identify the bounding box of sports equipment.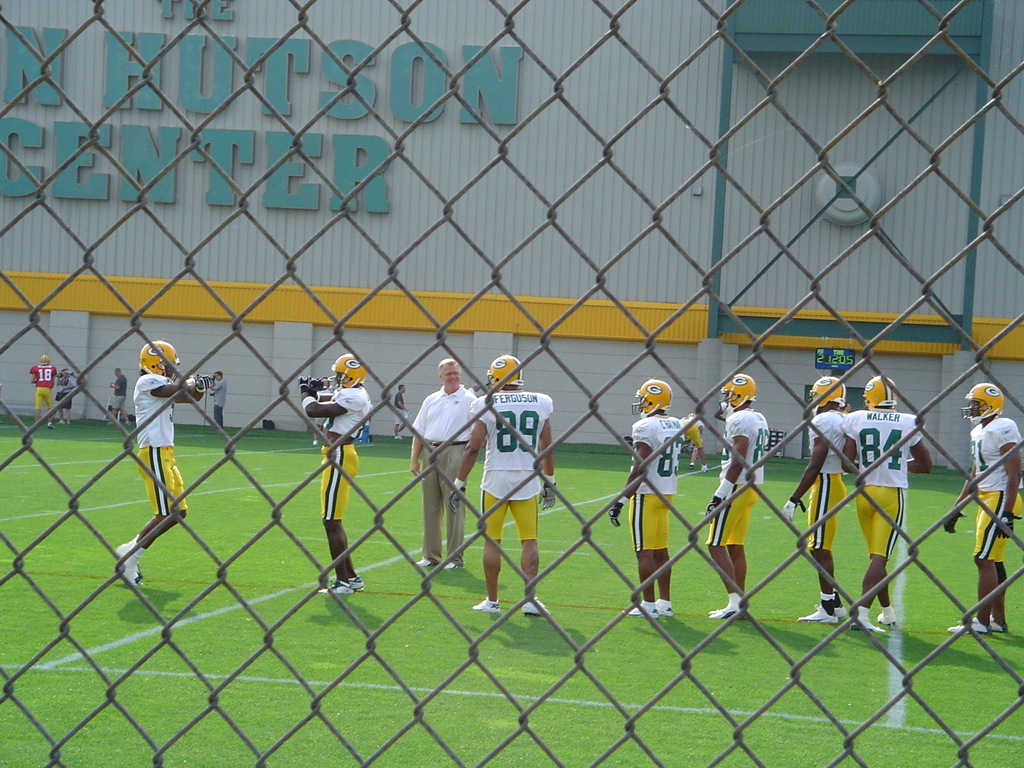
rect(540, 474, 557, 509).
